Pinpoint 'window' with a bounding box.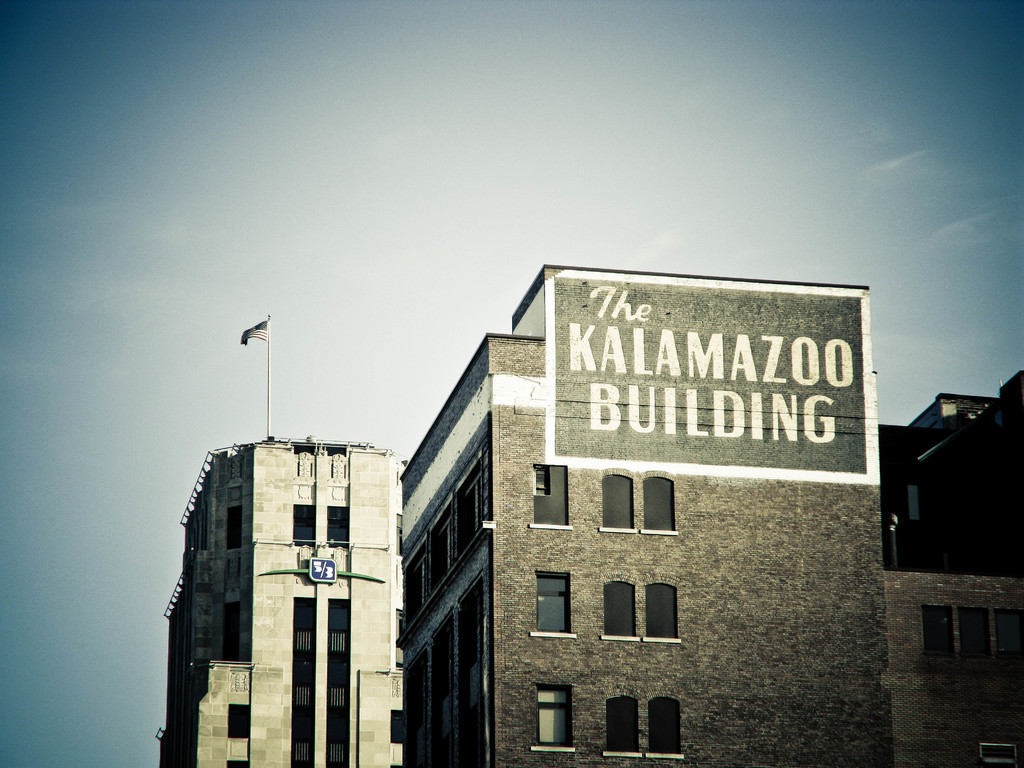
x1=228, y1=505, x2=244, y2=553.
